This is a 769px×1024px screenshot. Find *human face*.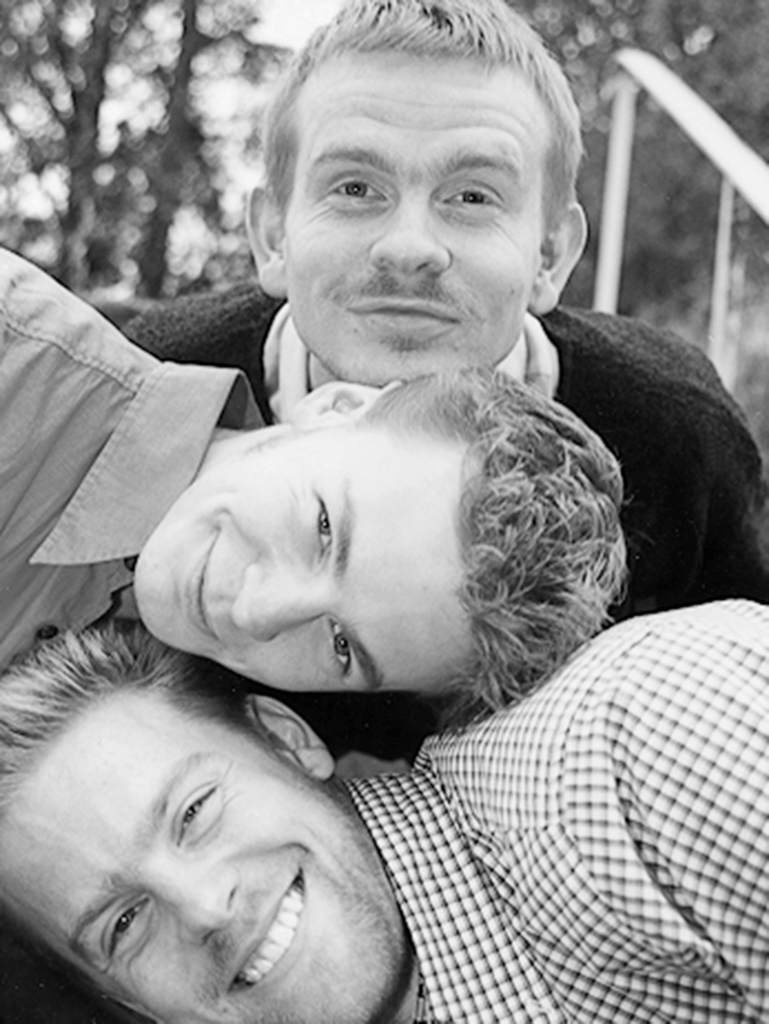
Bounding box: 286,48,551,380.
